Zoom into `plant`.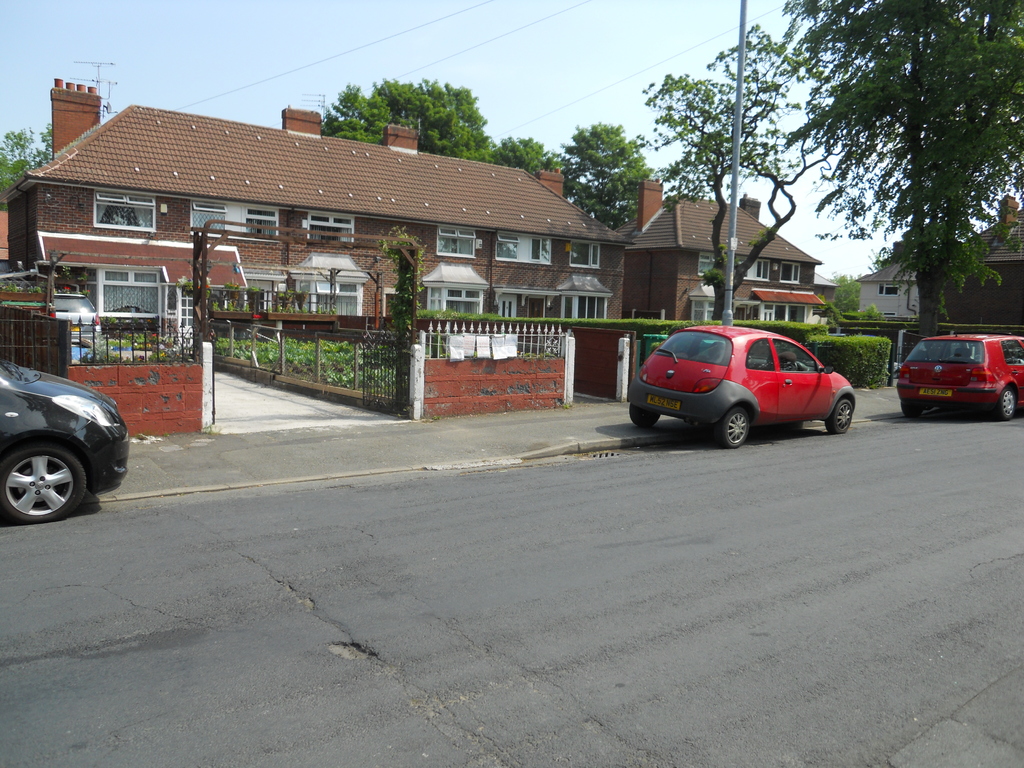
Zoom target: 161 428 173 438.
